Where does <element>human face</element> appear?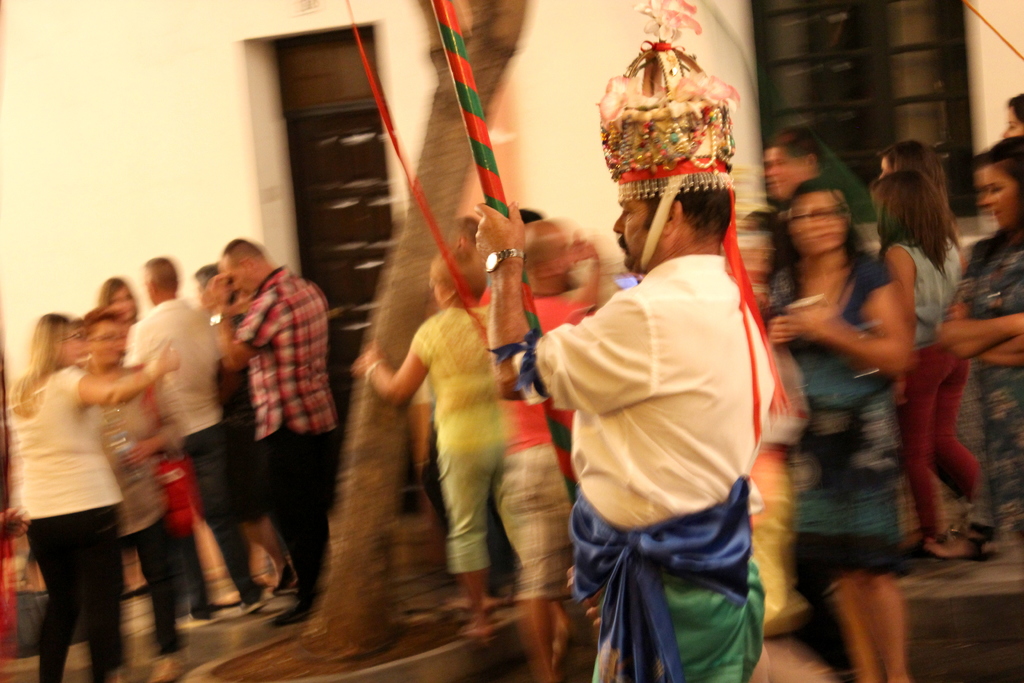
Appears at x1=759, y1=150, x2=797, y2=202.
